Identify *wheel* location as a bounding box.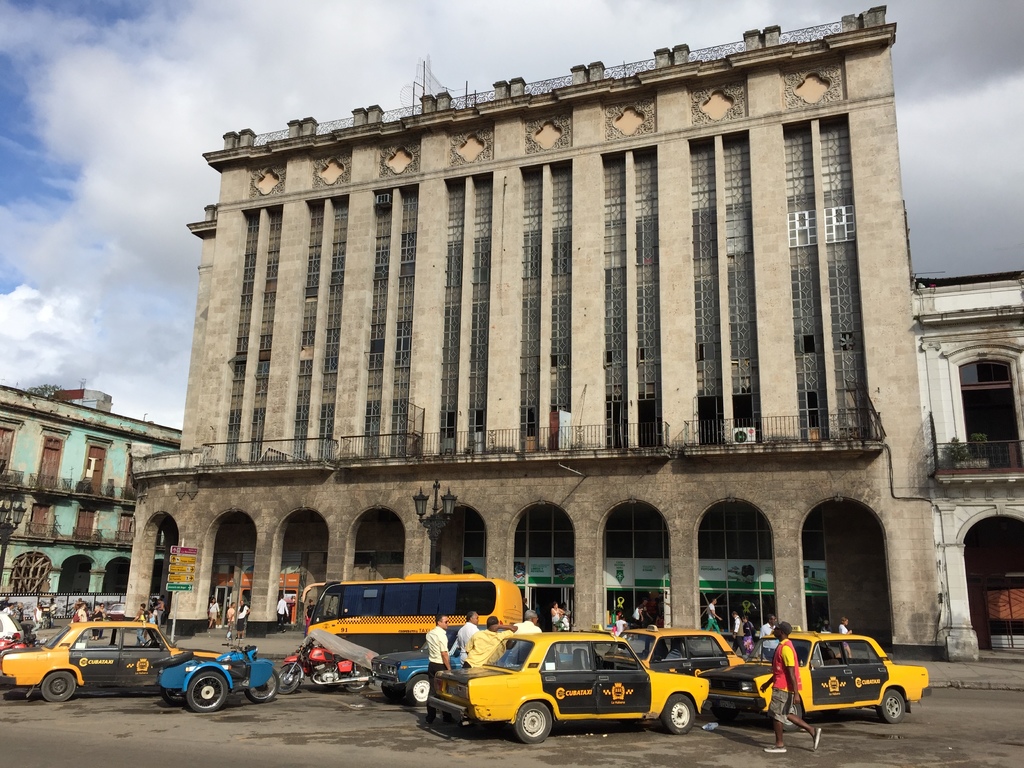
(513,700,553,746).
